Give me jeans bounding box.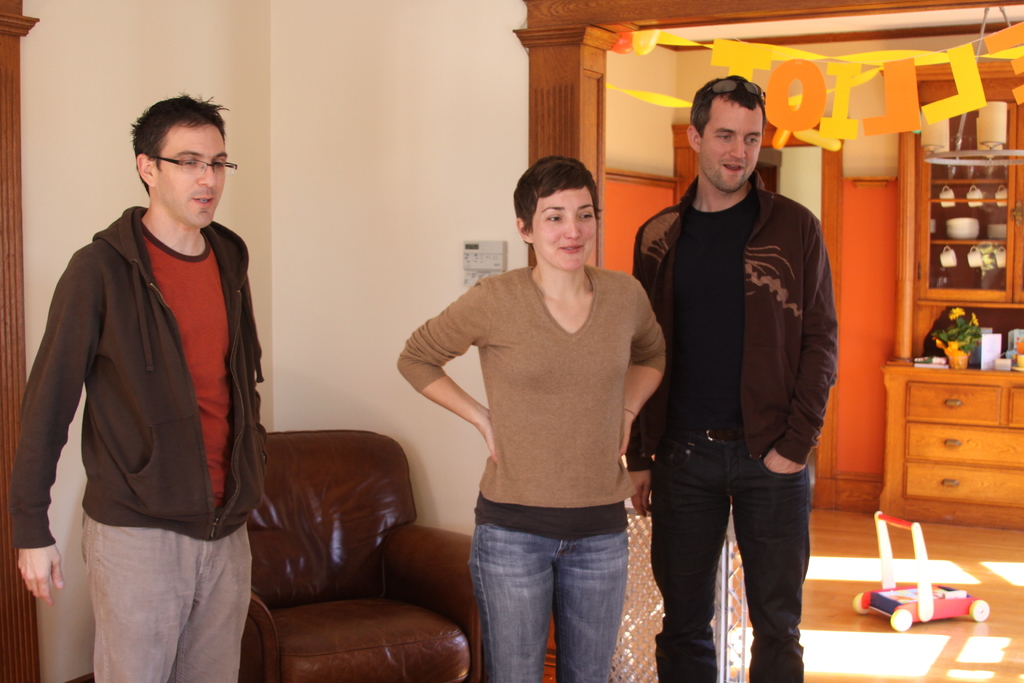
657 472 808 680.
